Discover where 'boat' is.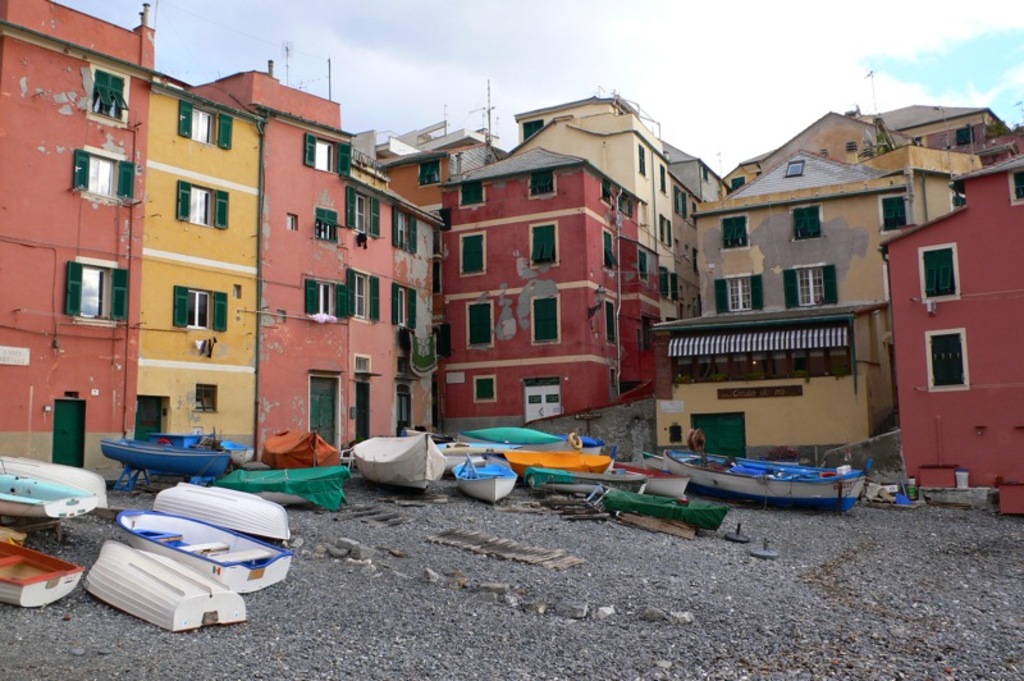
Discovered at Rect(525, 469, 653, 488).
